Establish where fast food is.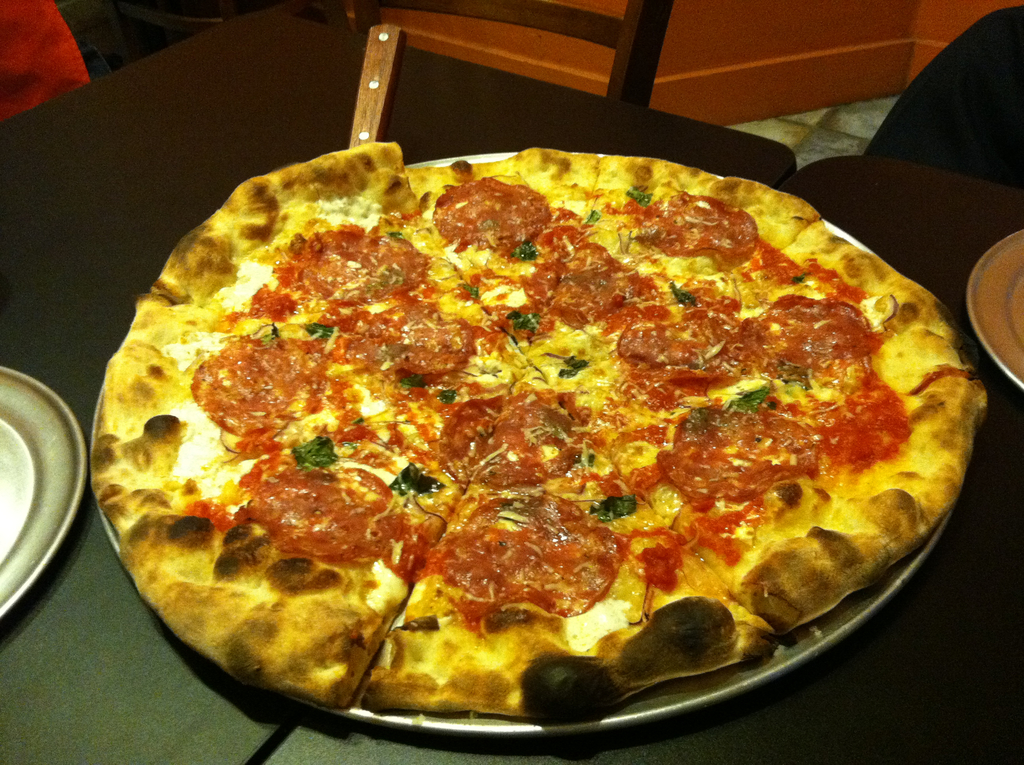
Established at region(66, 99, 1006, 714).
